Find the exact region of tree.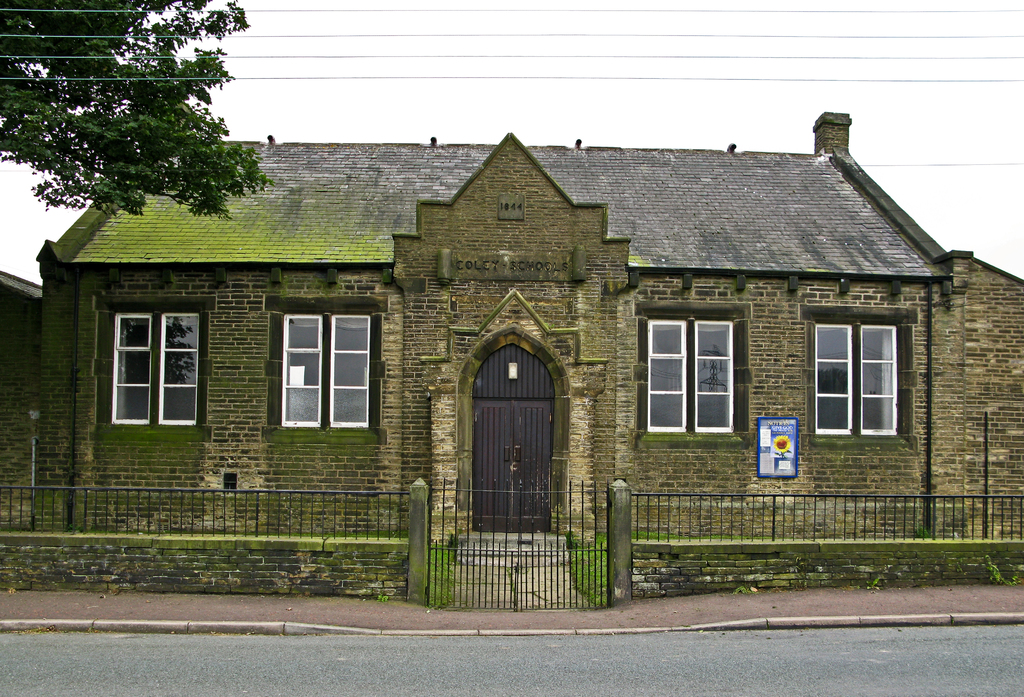
Exact region: Rect(13, 15, 282, 242).
